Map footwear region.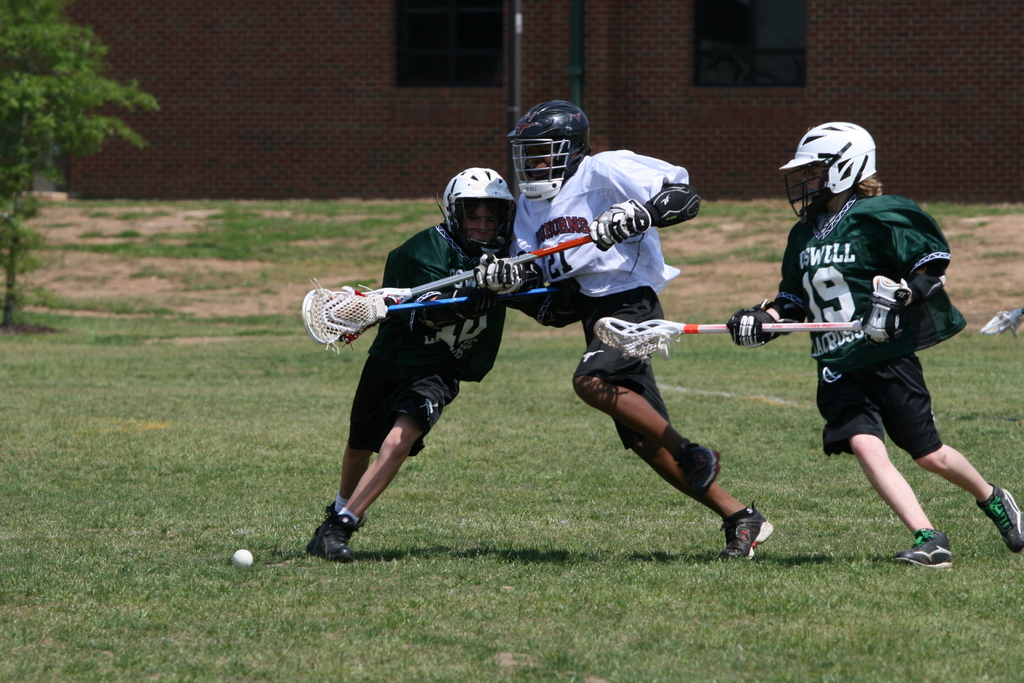
Mapped to {"left": 321, "top": 506, "right": 354, "bottom": 561}.
